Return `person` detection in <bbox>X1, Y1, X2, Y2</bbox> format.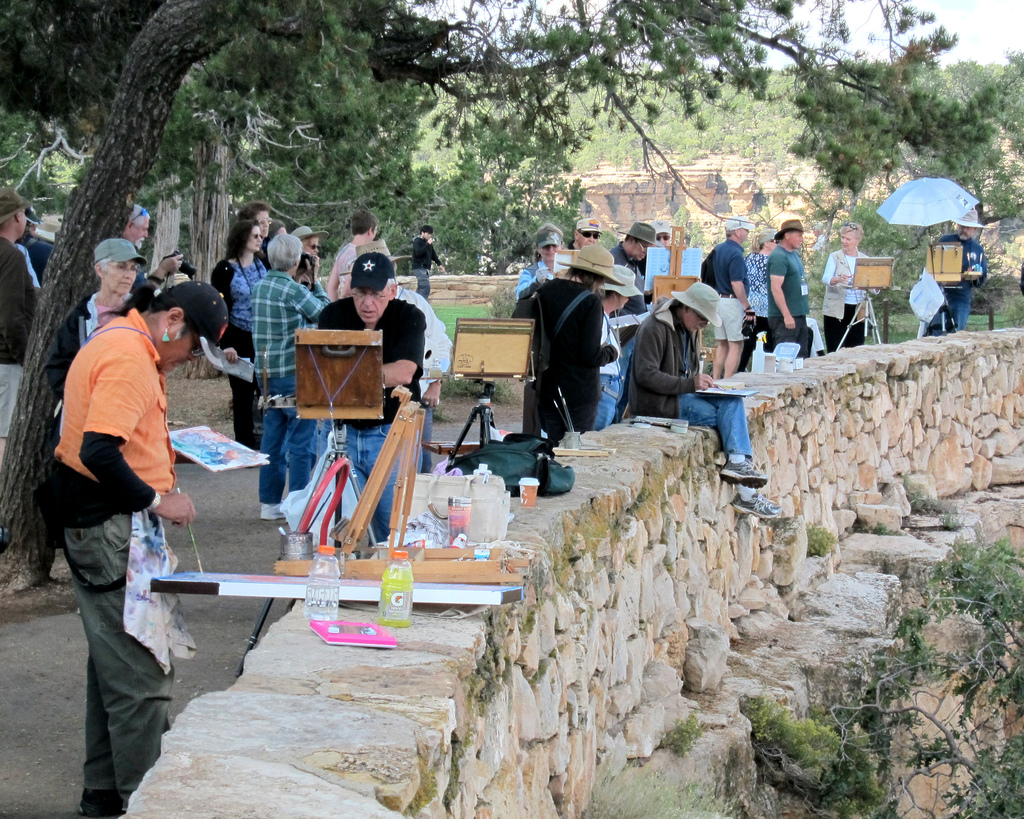
<bbox>0, 183, 41, 475</bbox>.
